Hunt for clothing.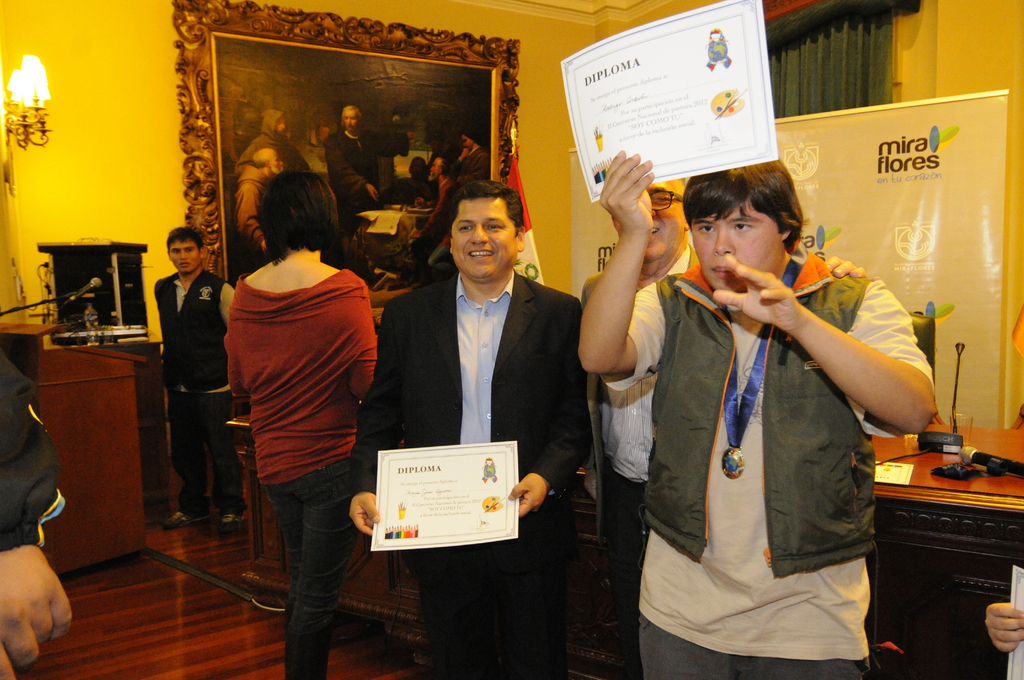
Hunted down at [x1=557, y1=240, x2=687, y2=679].
